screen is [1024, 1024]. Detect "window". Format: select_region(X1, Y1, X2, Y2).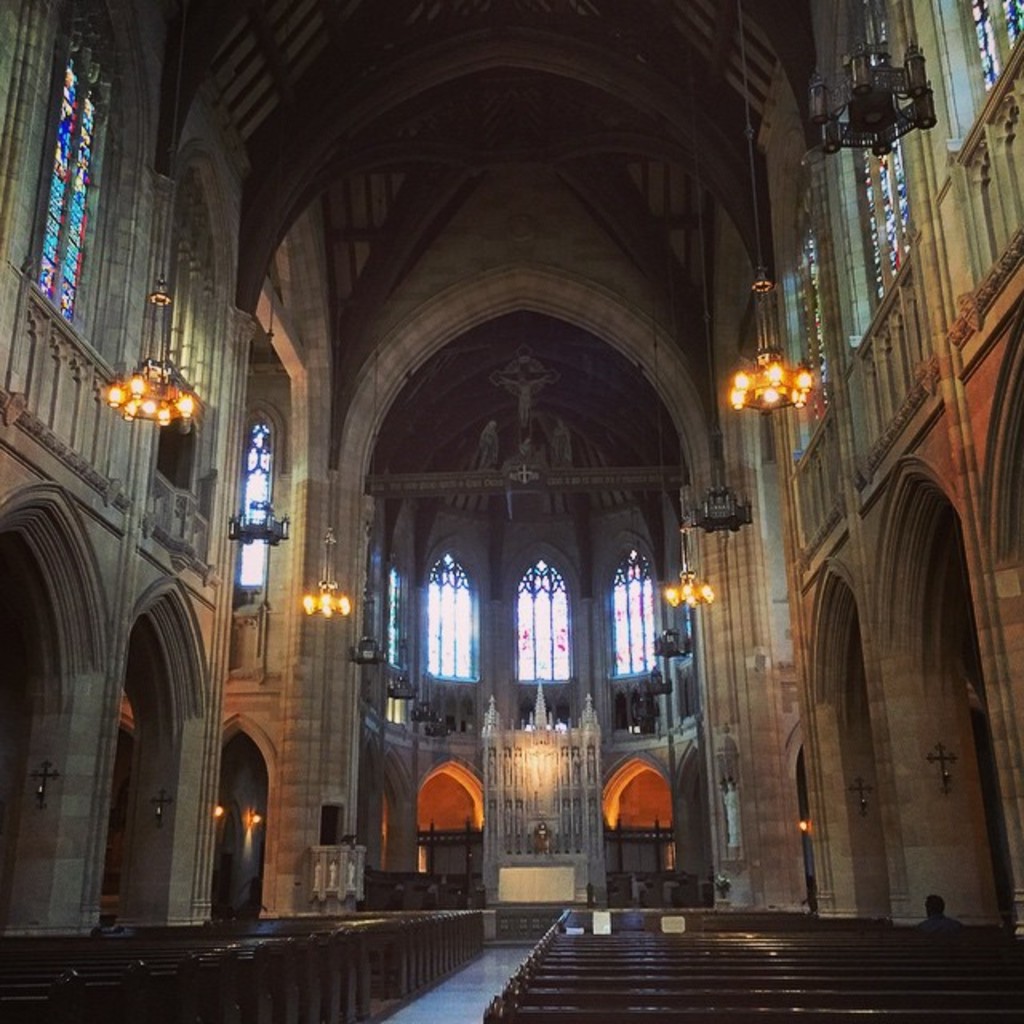
select_region(234, 411, 272, 602).
